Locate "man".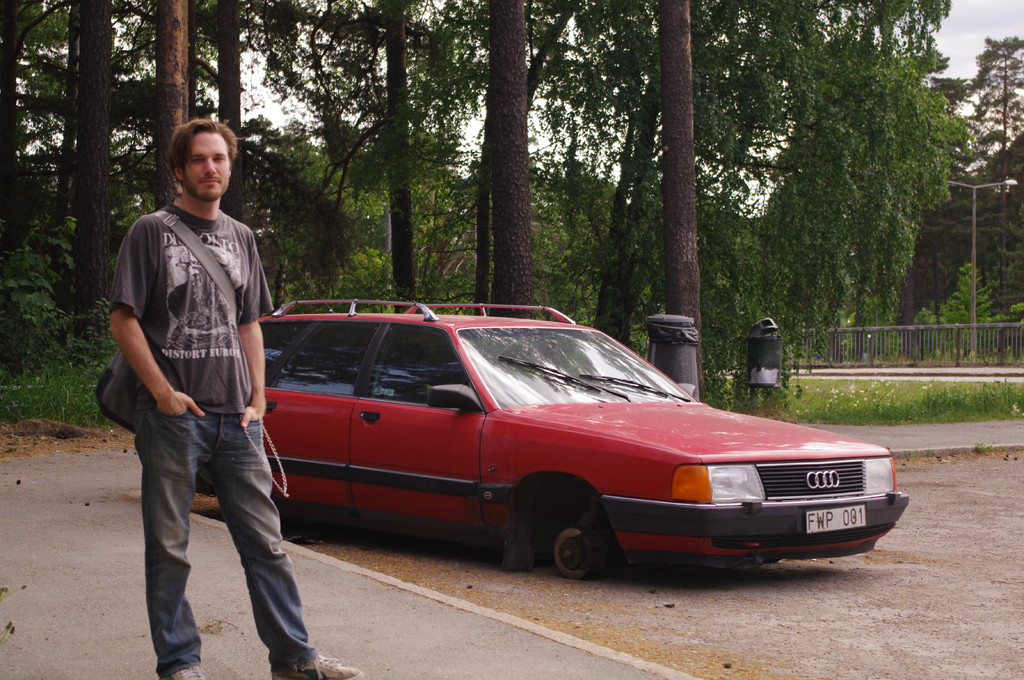
Bounding box: 104 113 371 679.
